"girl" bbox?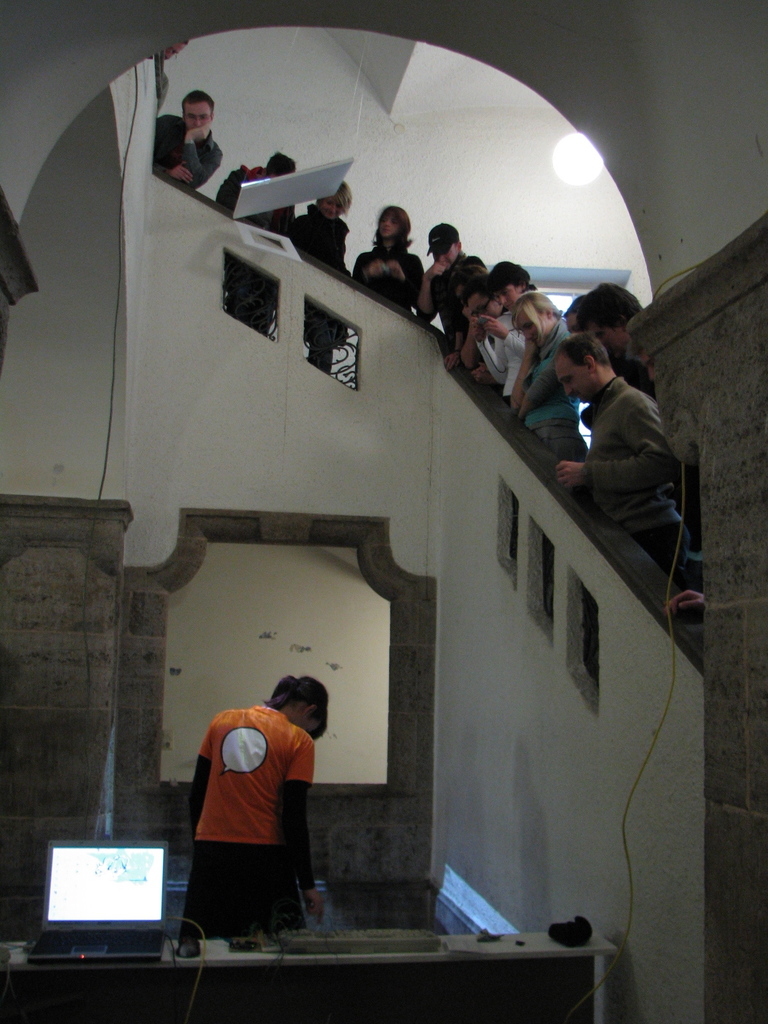
195/677/326/938
